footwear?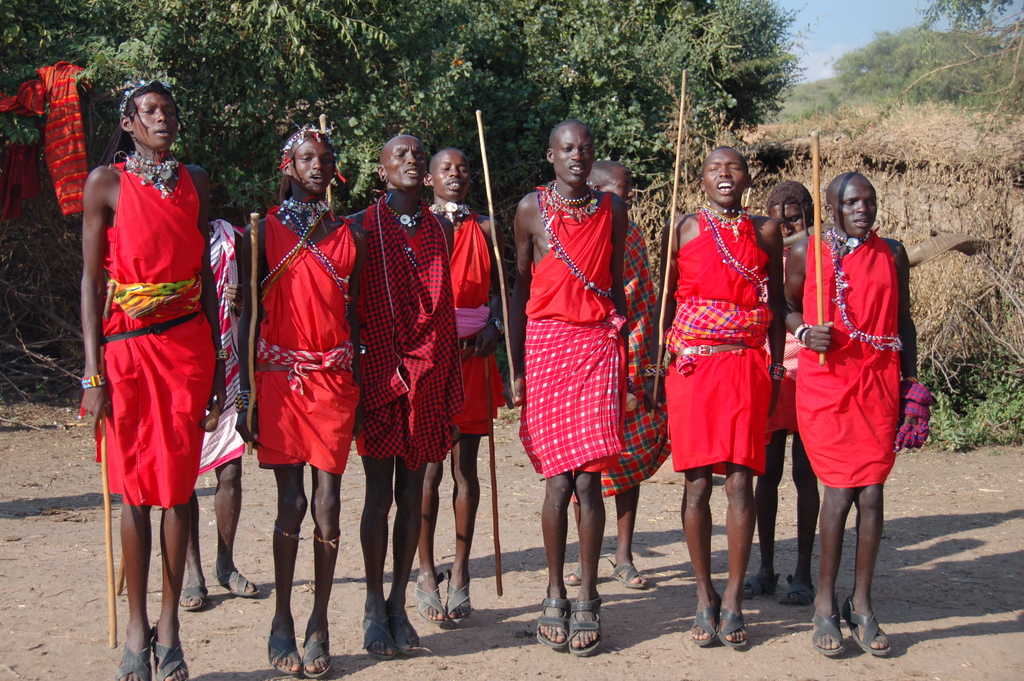
[x1=830, y1=595, x2=902, y2=659]
